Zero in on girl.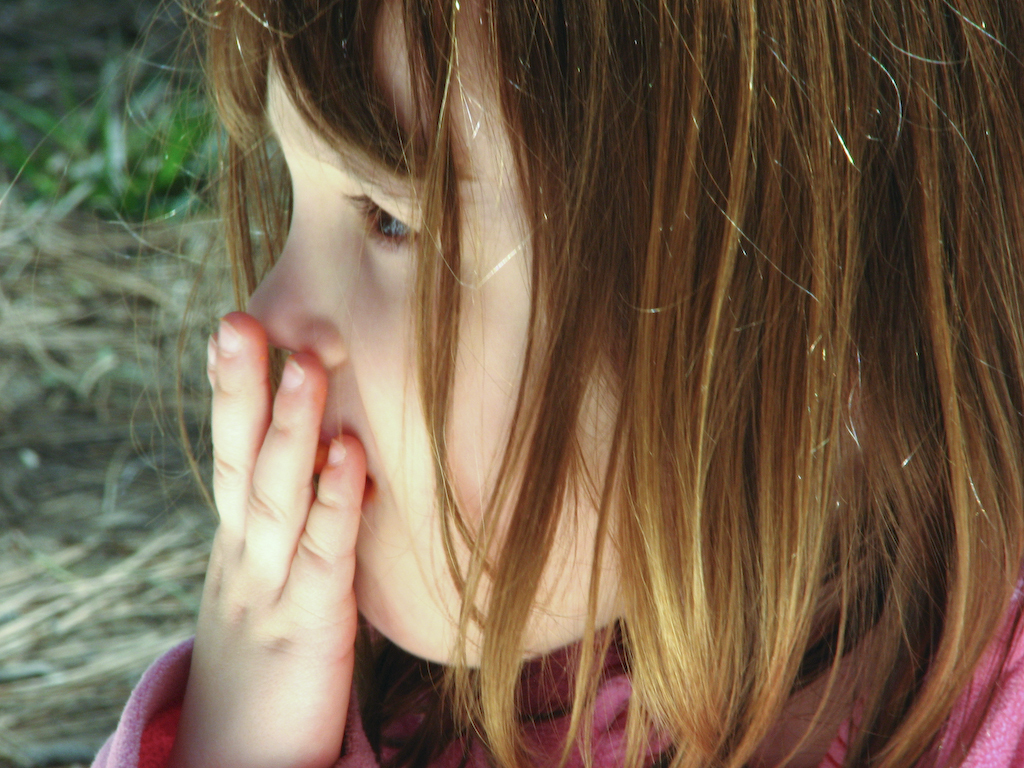
Zeroed in: {"left": 0, "top": 0, "right": 1023, "bottom": 764}.
